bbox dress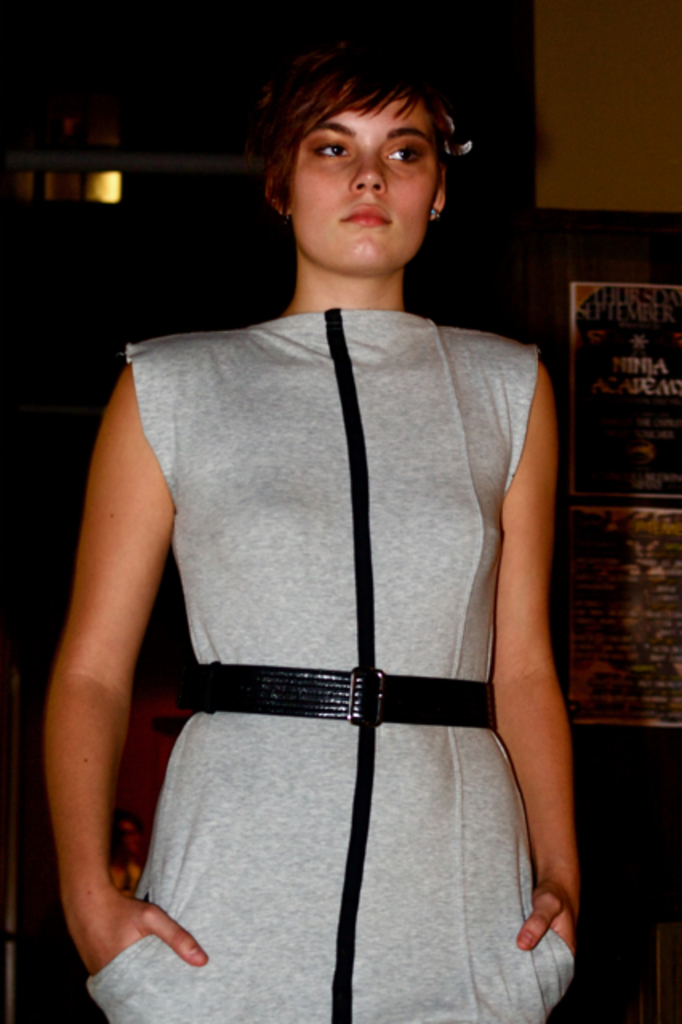
[left=85, top=307, right=576, bottom=1022]
